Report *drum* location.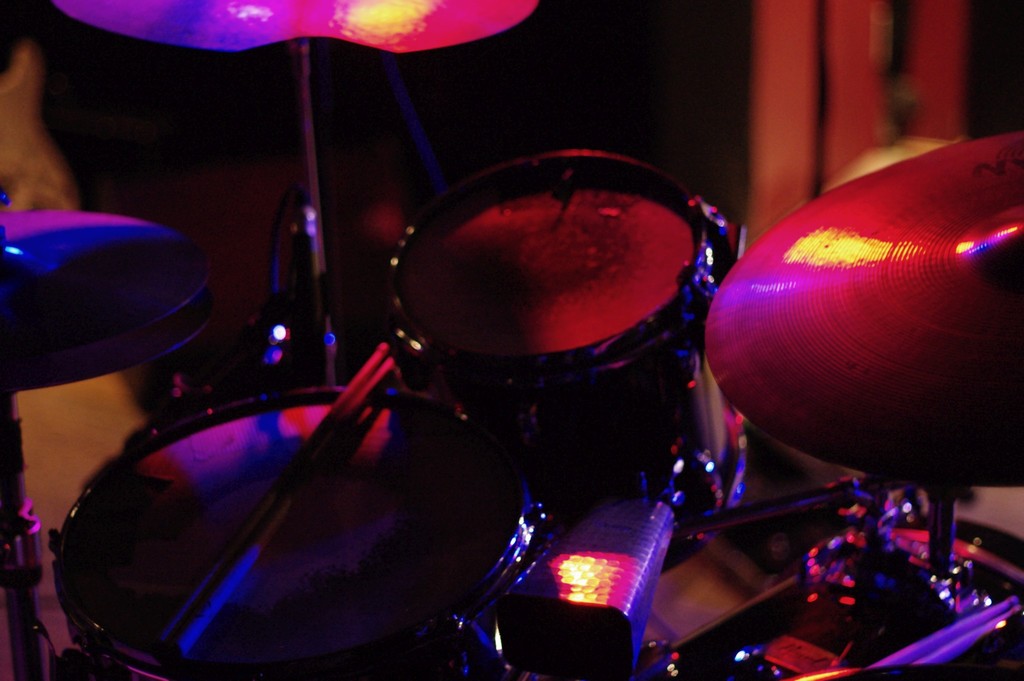
Report: 49/384/545/680.
